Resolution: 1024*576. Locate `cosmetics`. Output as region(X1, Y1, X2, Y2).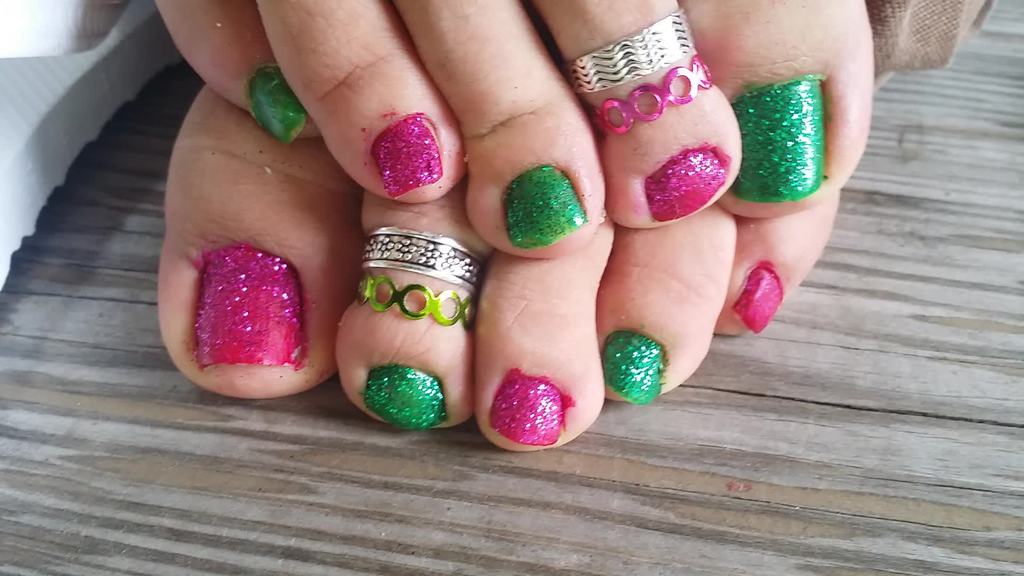
region(599, 333, 671, 406).
